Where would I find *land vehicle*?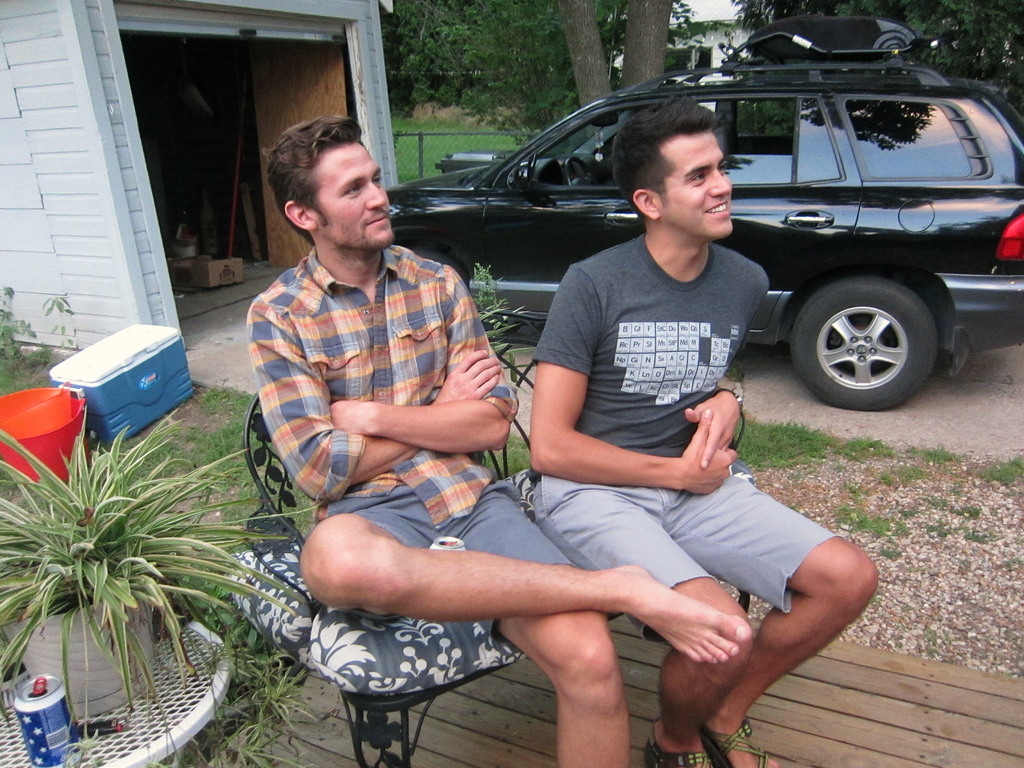
At region(383, 15, 1023, 412).
